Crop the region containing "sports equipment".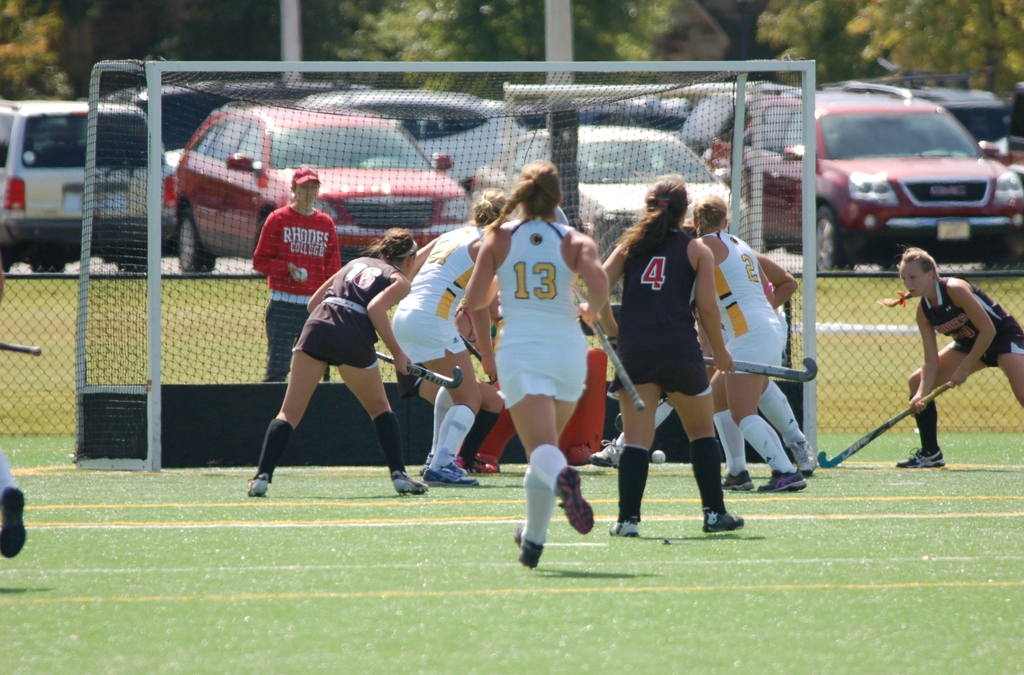
Crop region: bbox=(572, 285, 646, 409).
